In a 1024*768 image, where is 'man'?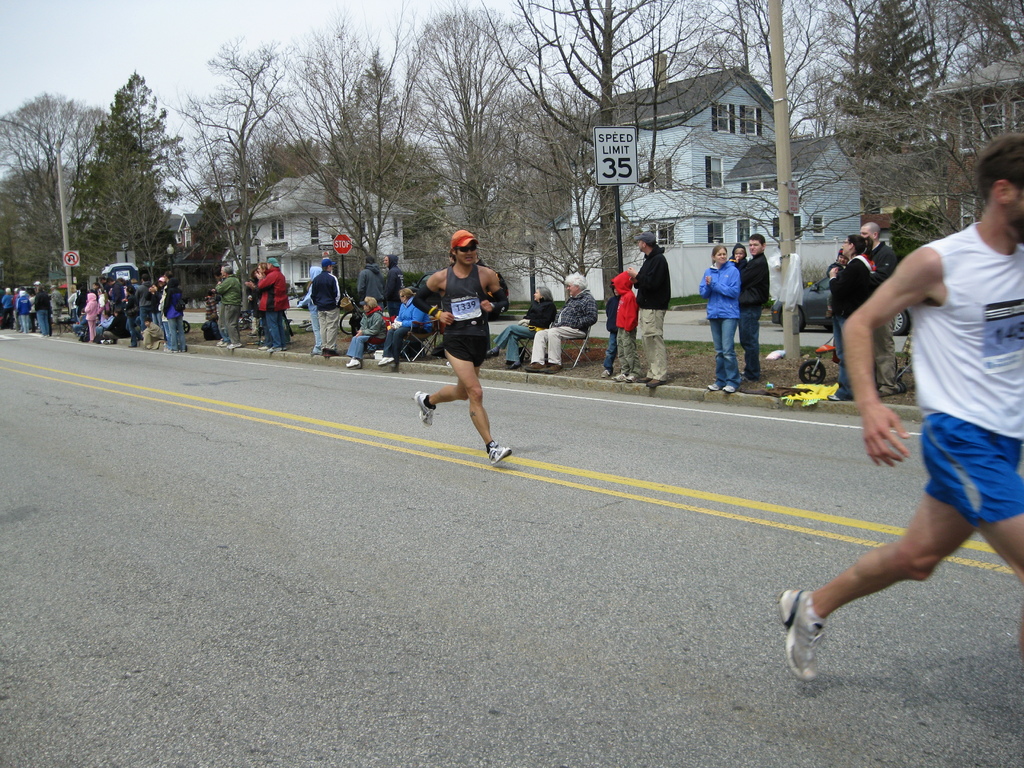
357,257,385,302.
